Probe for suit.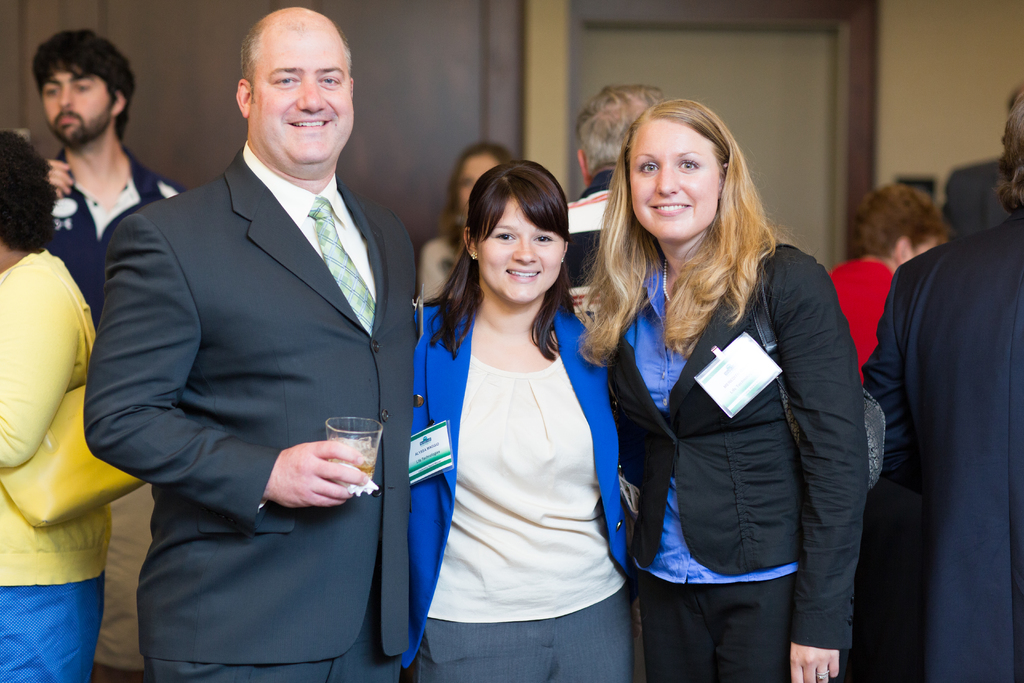
Probe result: box=[612, 235, 868, 682].
